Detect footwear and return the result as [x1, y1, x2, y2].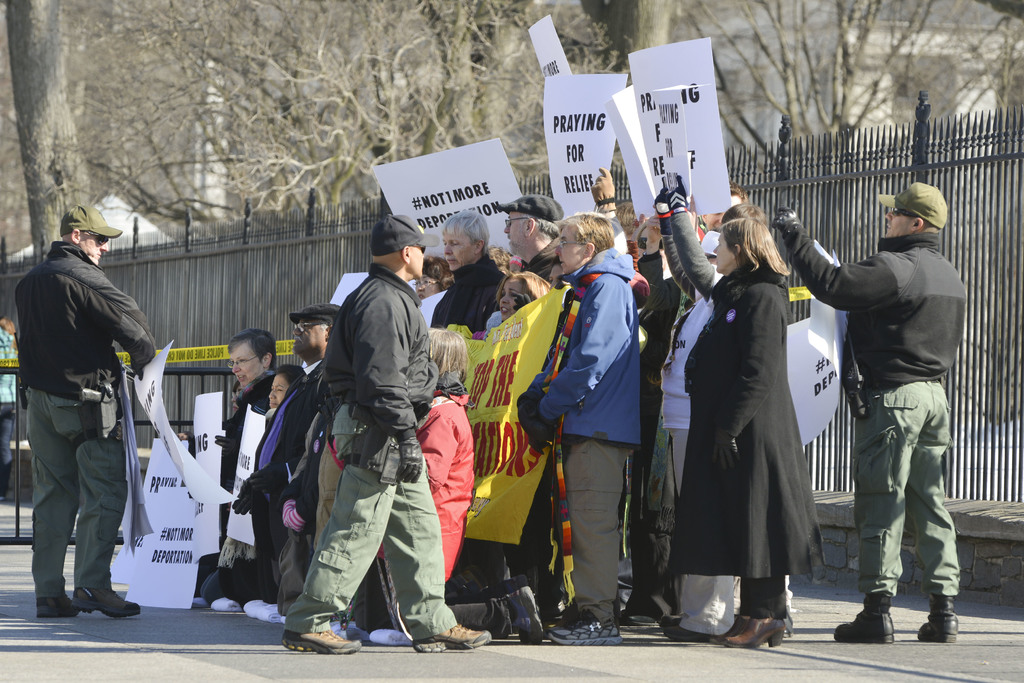
[35, 588, 77, 613].
